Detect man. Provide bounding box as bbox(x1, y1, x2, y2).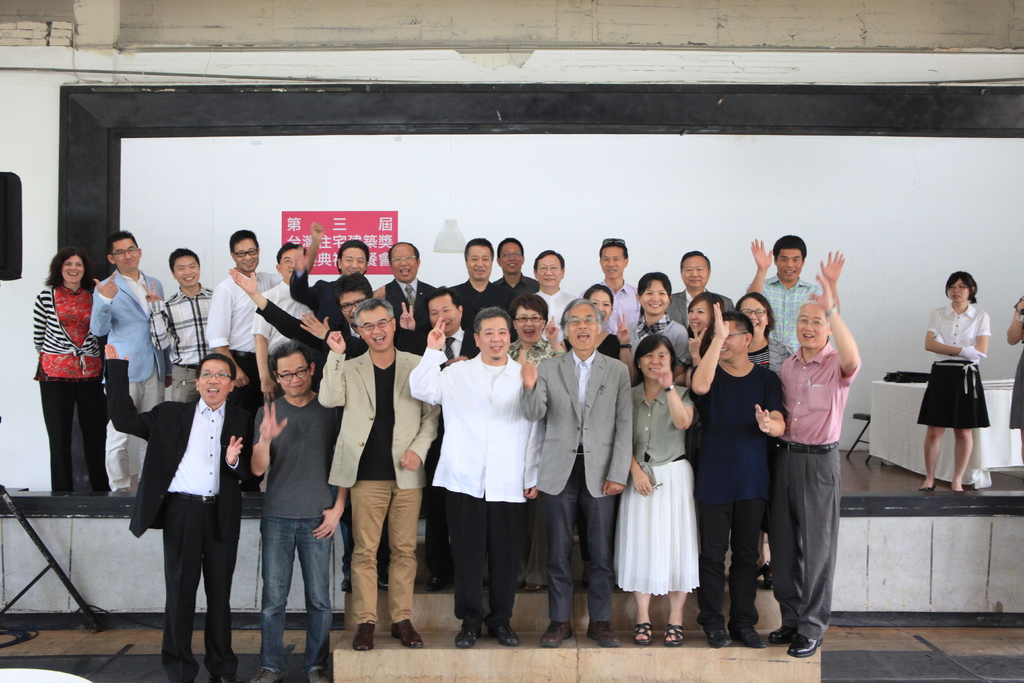
bbox(141, 249, 214, 409).
